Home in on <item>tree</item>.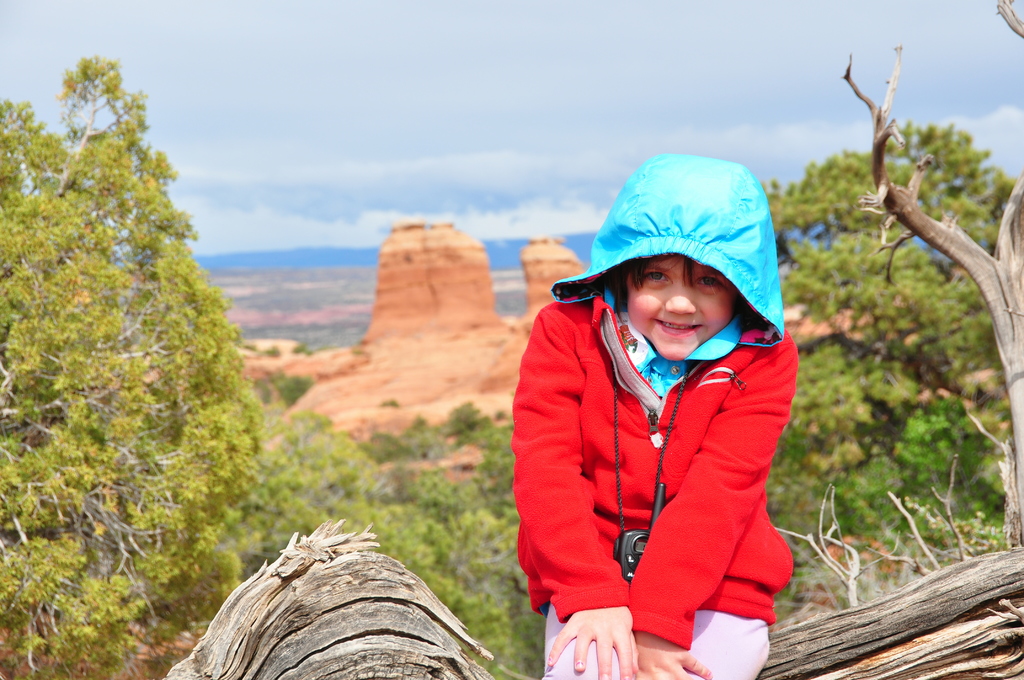
Homed in at x1=764 y1=117 x2=1023 y2=555.
